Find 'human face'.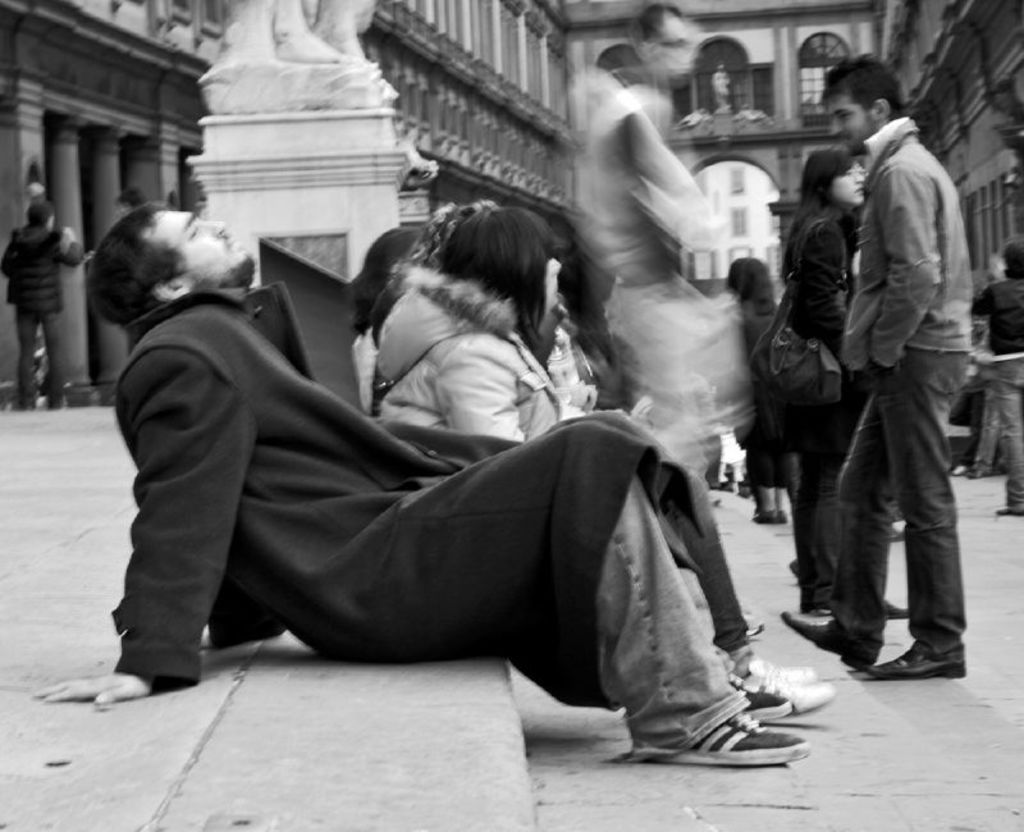
bbox=[828, 93, 873, 152].
